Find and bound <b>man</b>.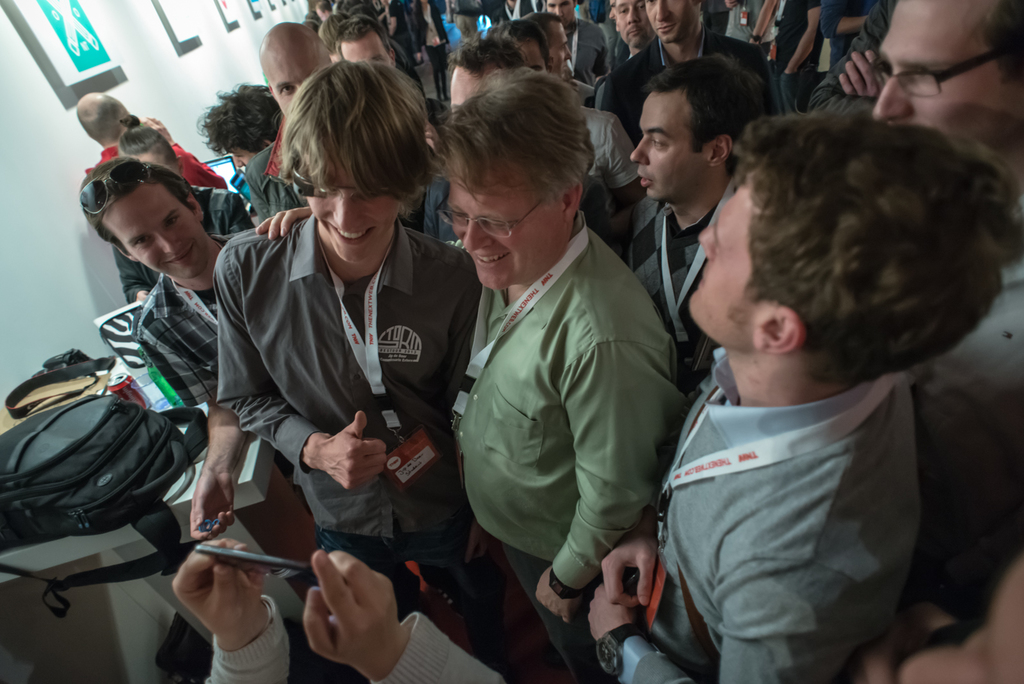
Bound: 211,60,481,621.
